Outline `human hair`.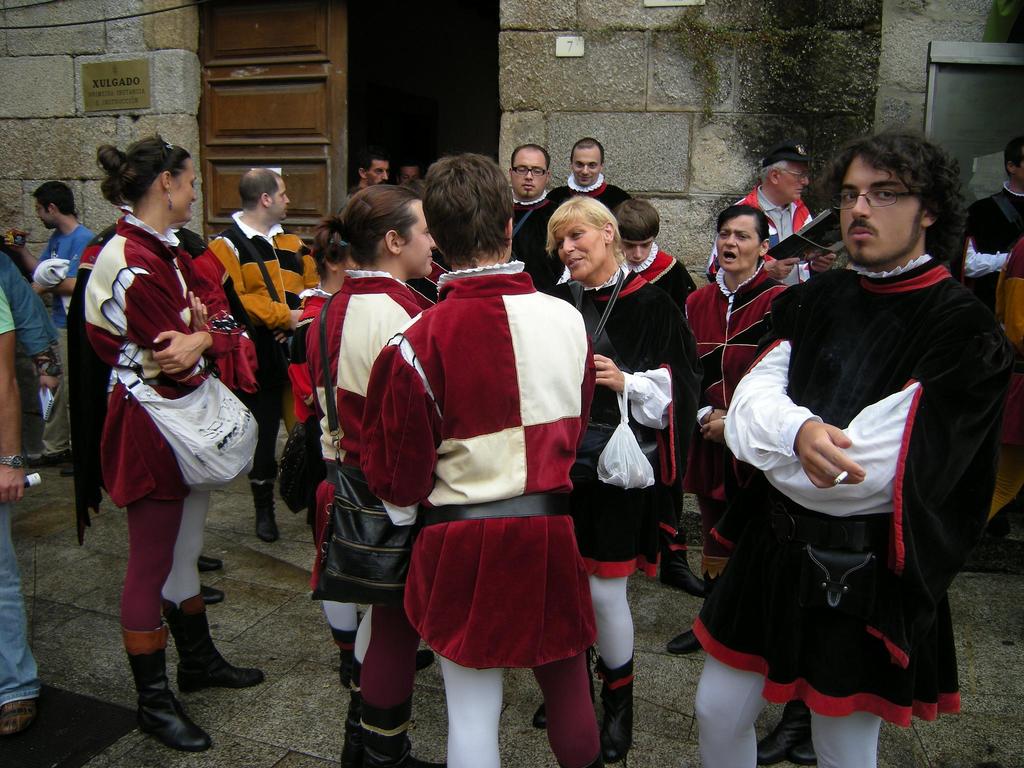
Outline: (237, 166, 282, 211).
